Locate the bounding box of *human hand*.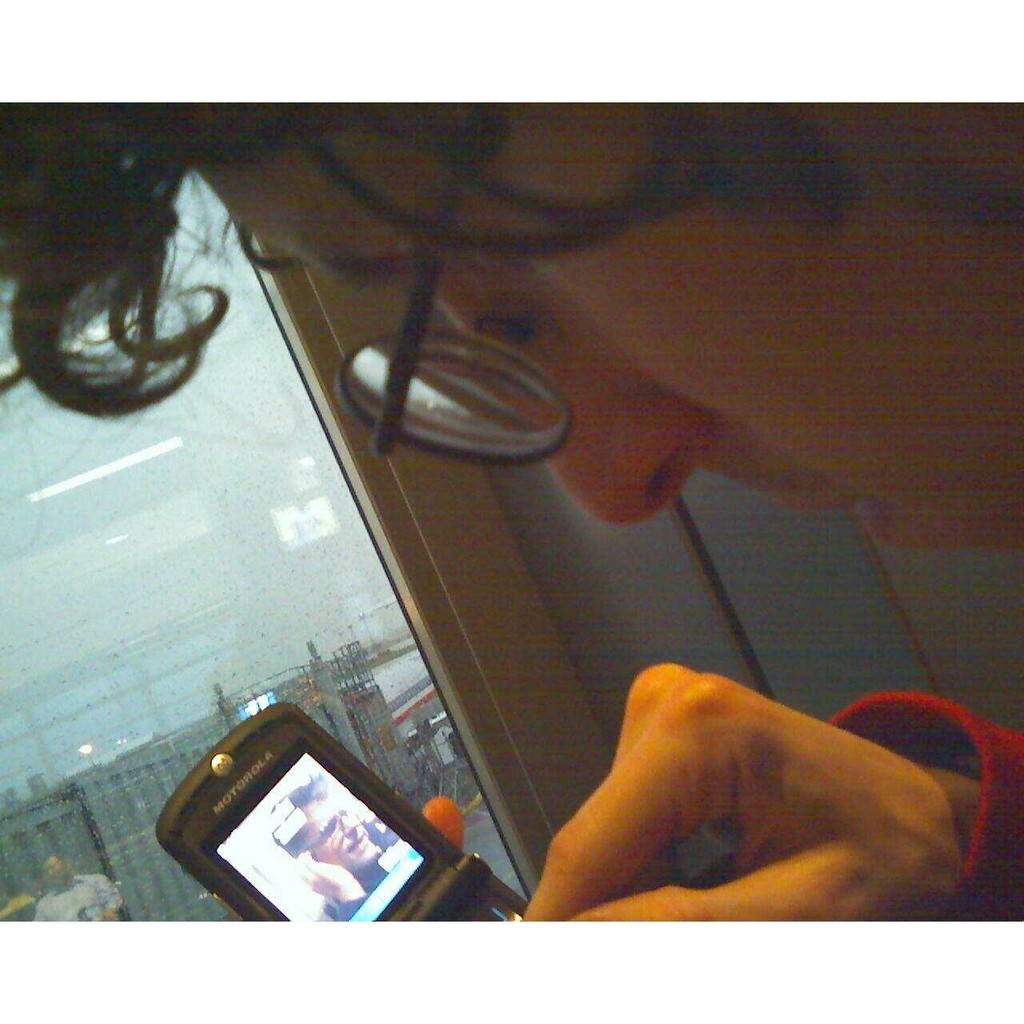
Bounding box: {"left": 421, "top": 790, "right": 466, "bottom": 849}.
